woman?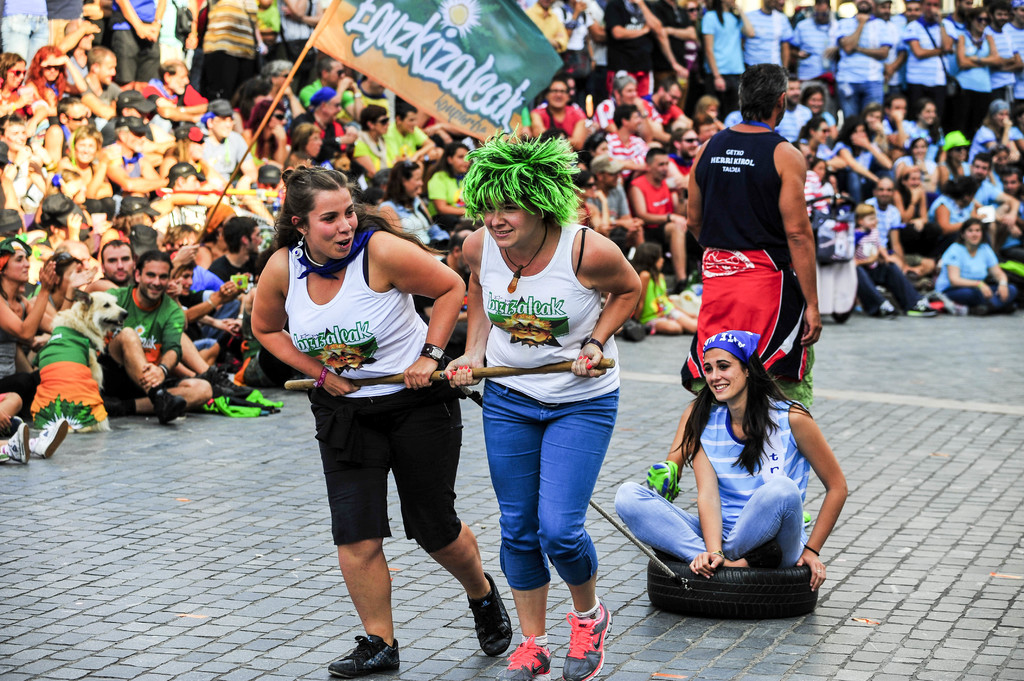
[0,58,31,111]
